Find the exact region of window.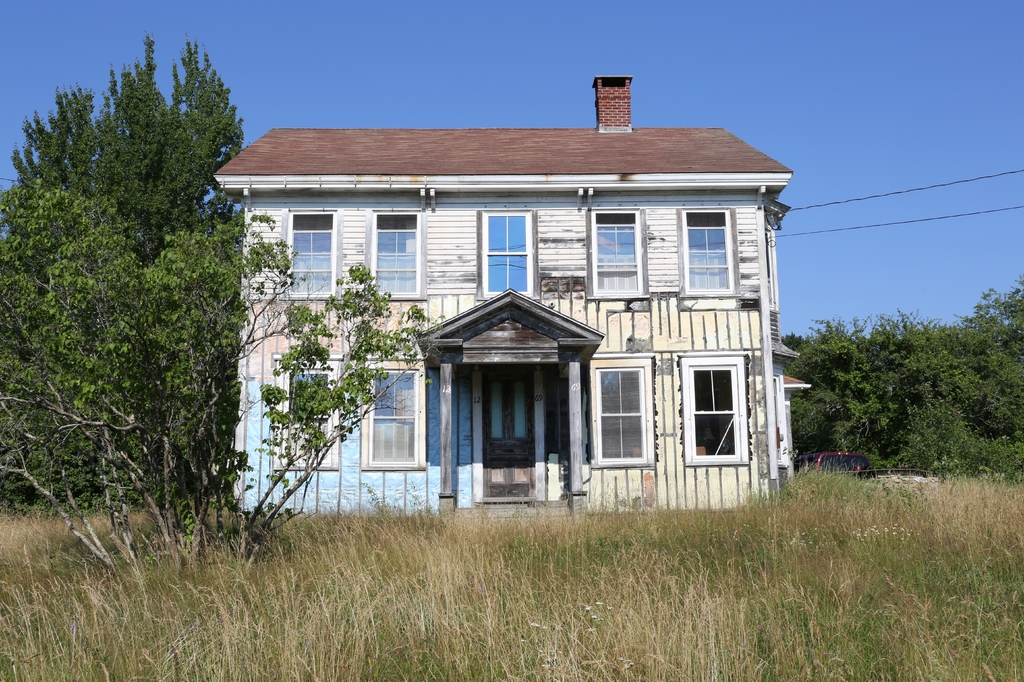
Exact region: left=369, top=209, right=425, bottom=300.
